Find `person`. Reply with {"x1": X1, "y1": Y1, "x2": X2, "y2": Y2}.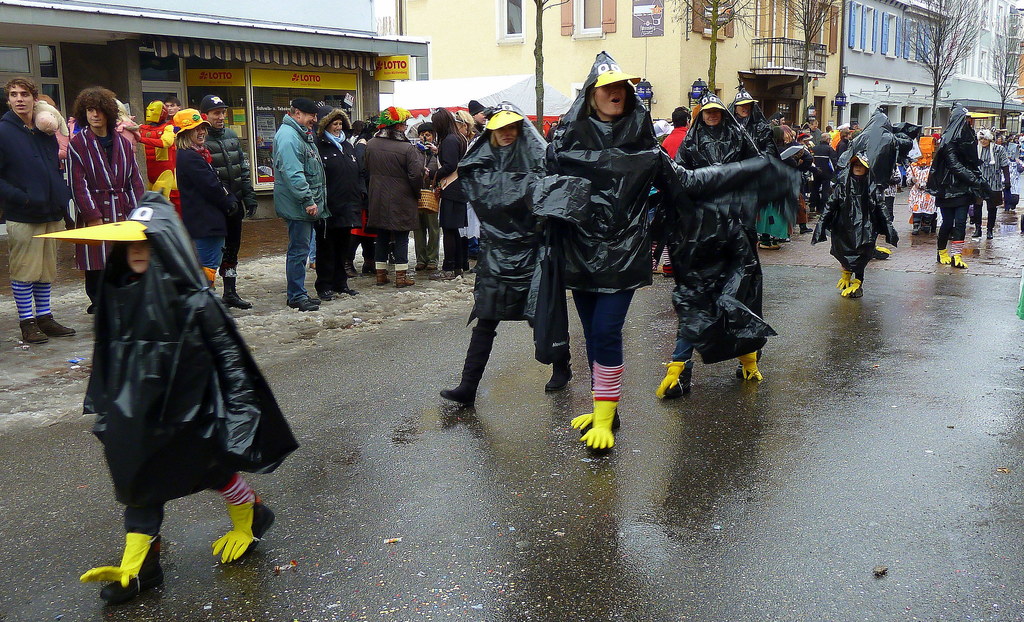
{"x1": 546, "y1": 57, "x2": 786, "y2": 476}.
